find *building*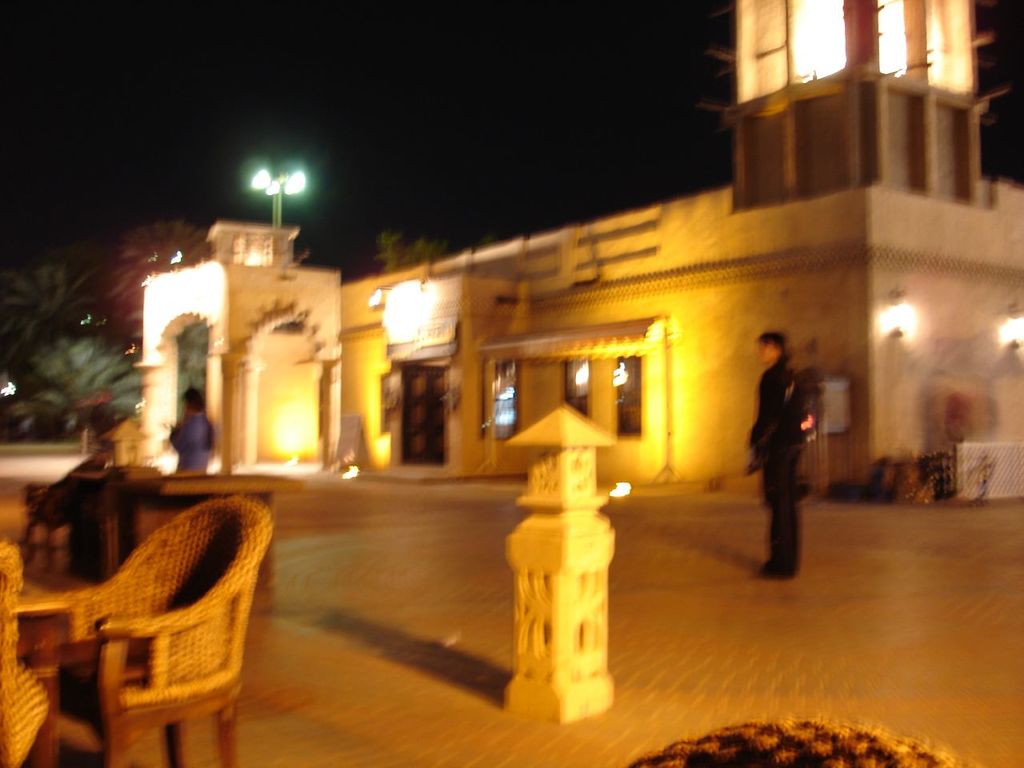
<bbox>138, 0, 1023, 494</bbox>
